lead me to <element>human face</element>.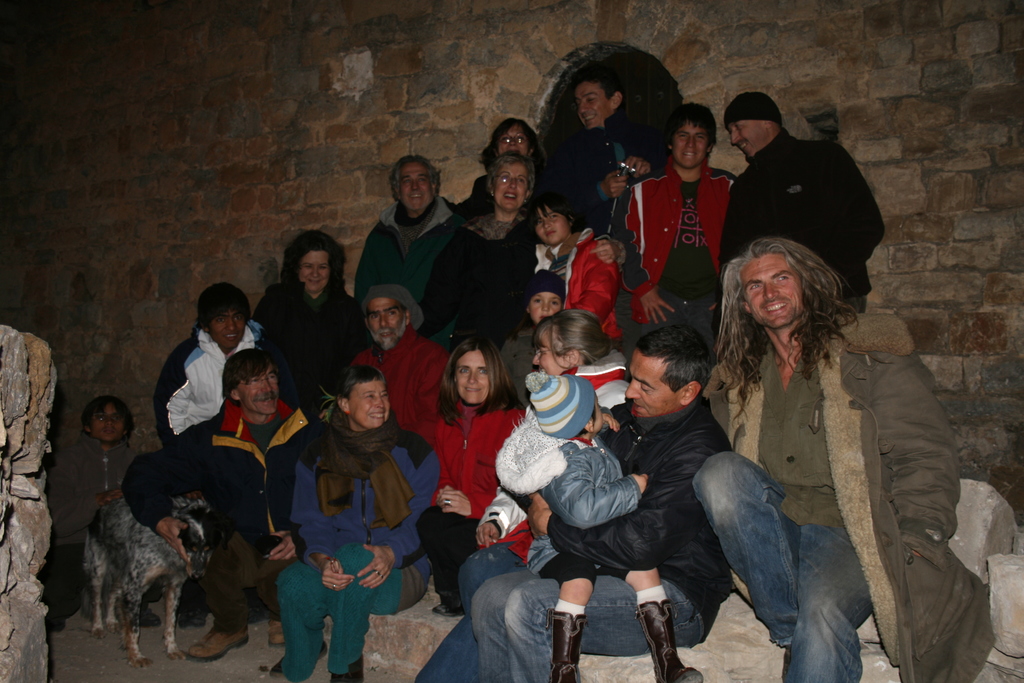
Lead to box=[243, 363, 280, 415].
